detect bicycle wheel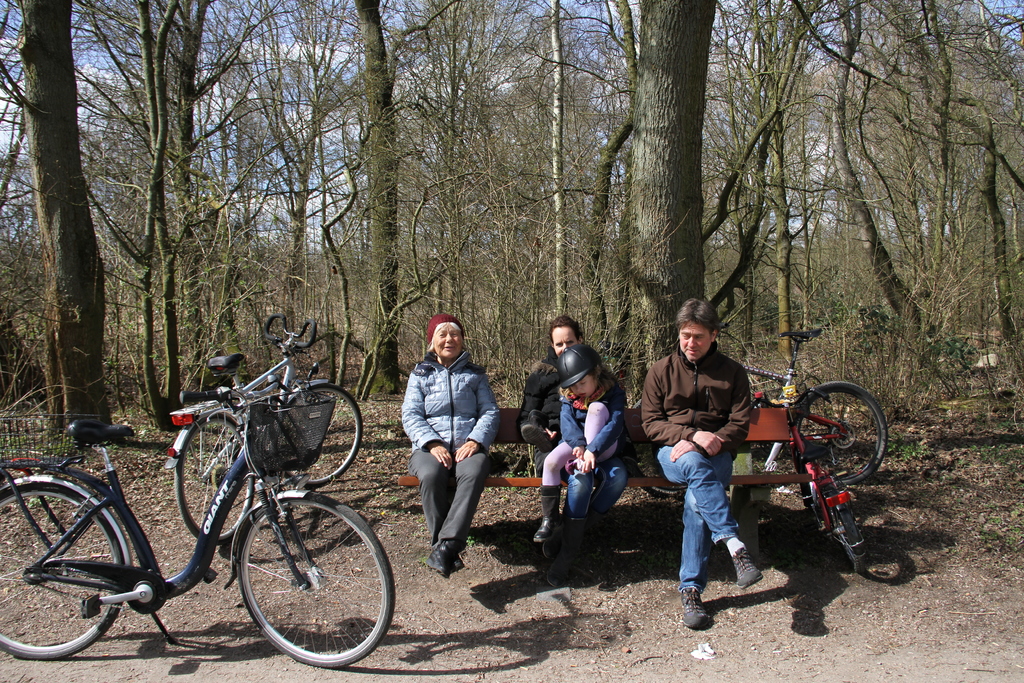
bbox=(175, 408, 256, 549)
